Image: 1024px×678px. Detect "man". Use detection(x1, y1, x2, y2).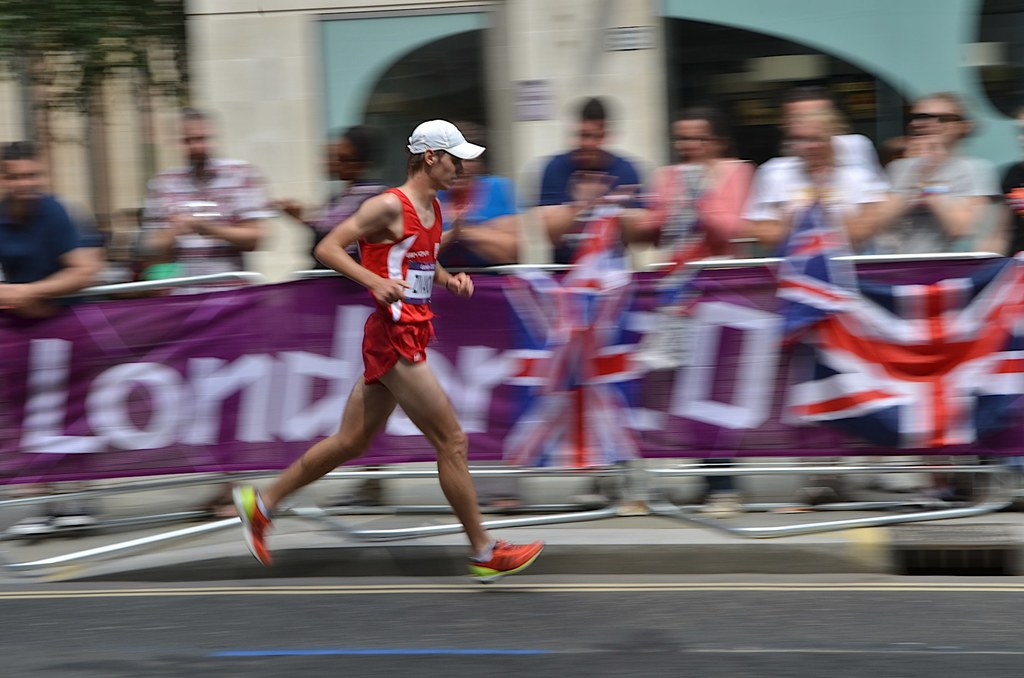
detection(529, 92, 647, 506).
